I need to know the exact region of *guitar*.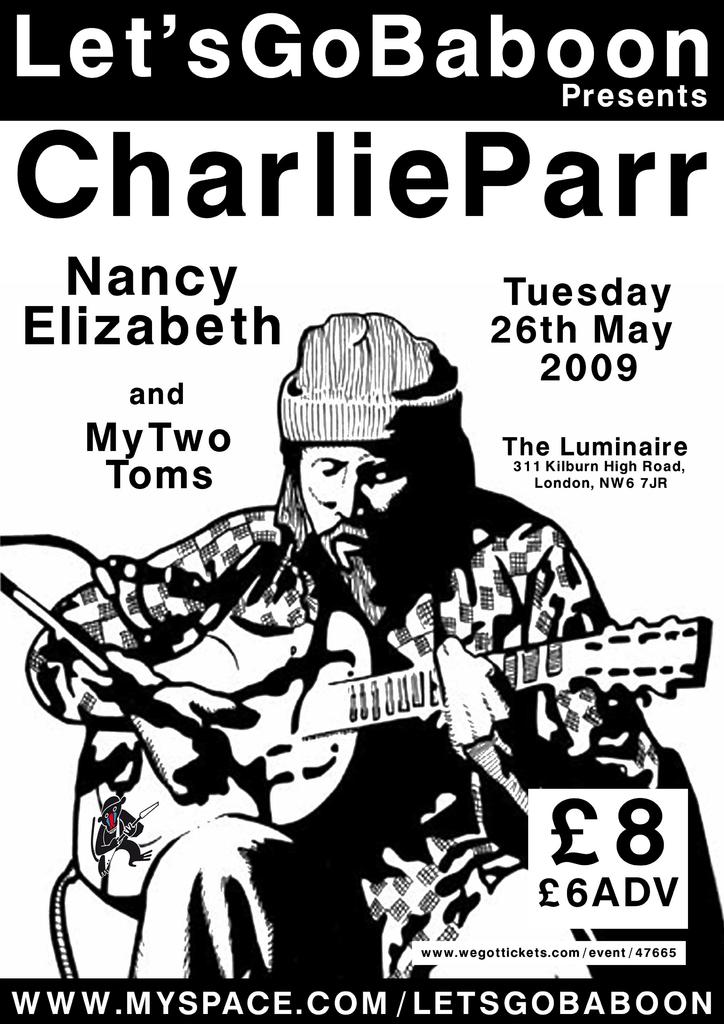
Region: [left=76, top=613, right=708, bottom=927].
